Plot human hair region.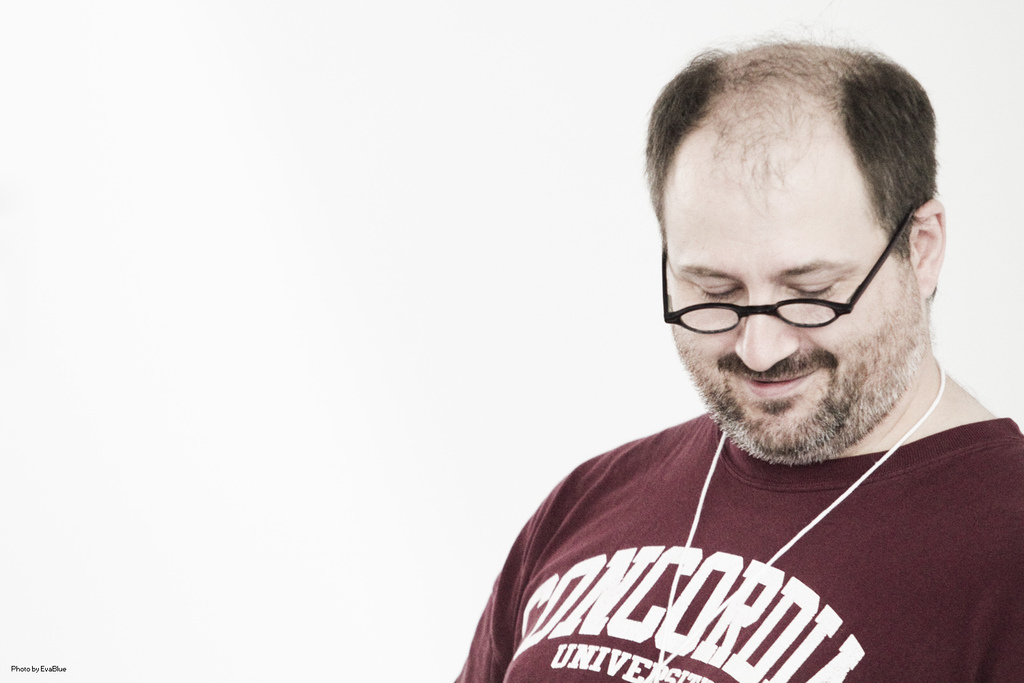
Plotted at select_region(658, 36, 935, 326).
